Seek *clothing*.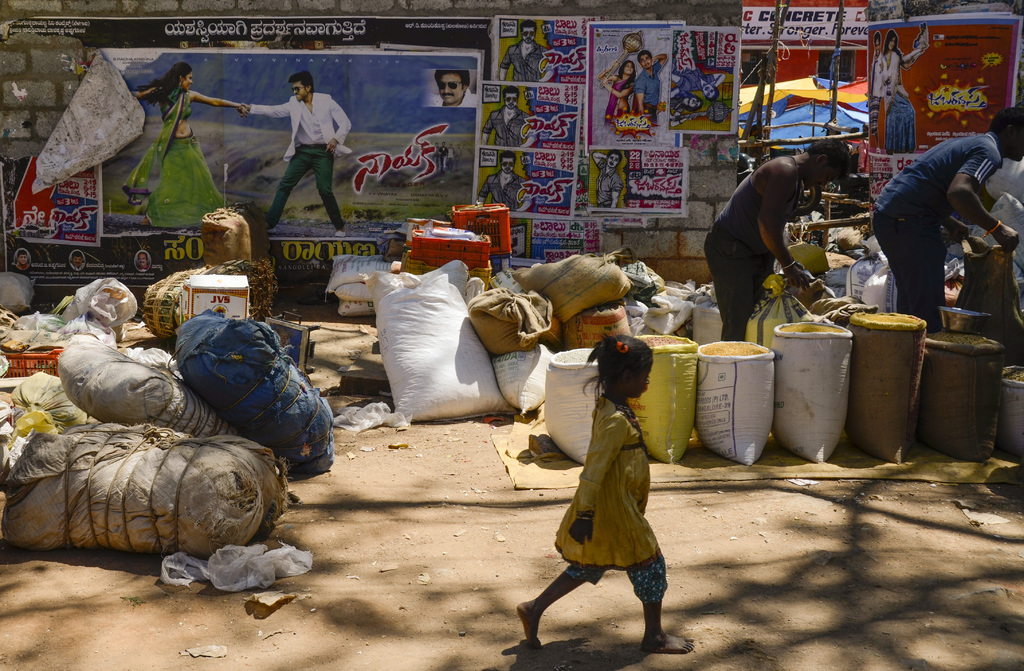
(left=438, top=146, right=447, bottom=170).
